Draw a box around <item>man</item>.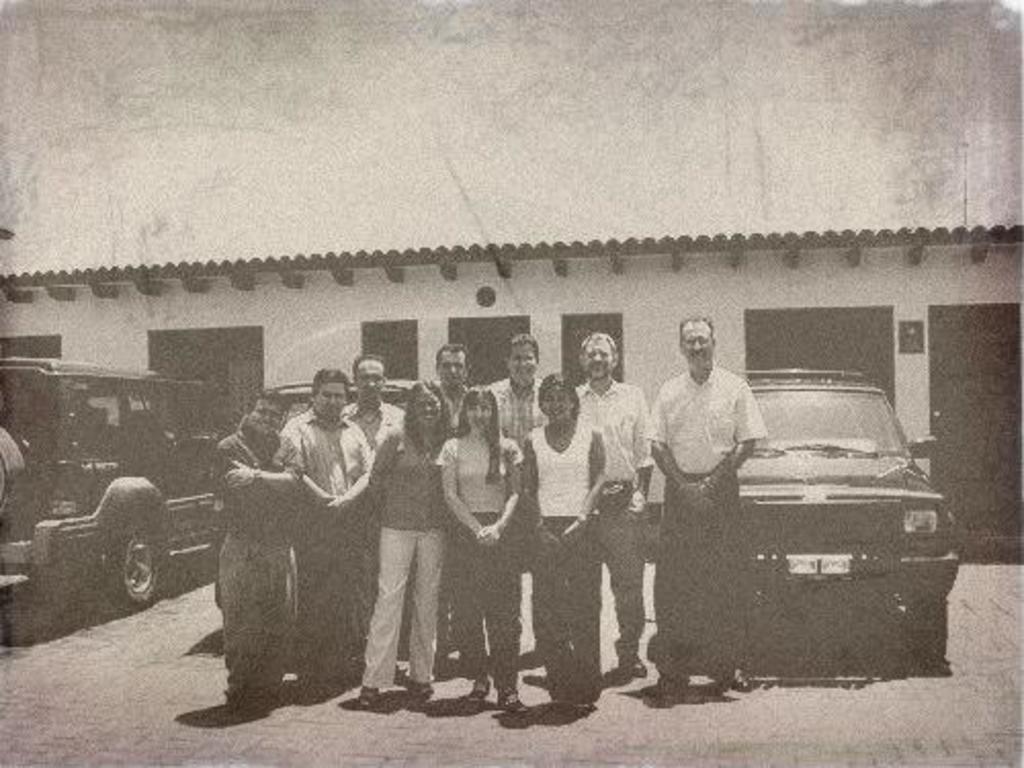
{"x1": 645, "y1": 319, "x2": 774, "y2": 696}.
